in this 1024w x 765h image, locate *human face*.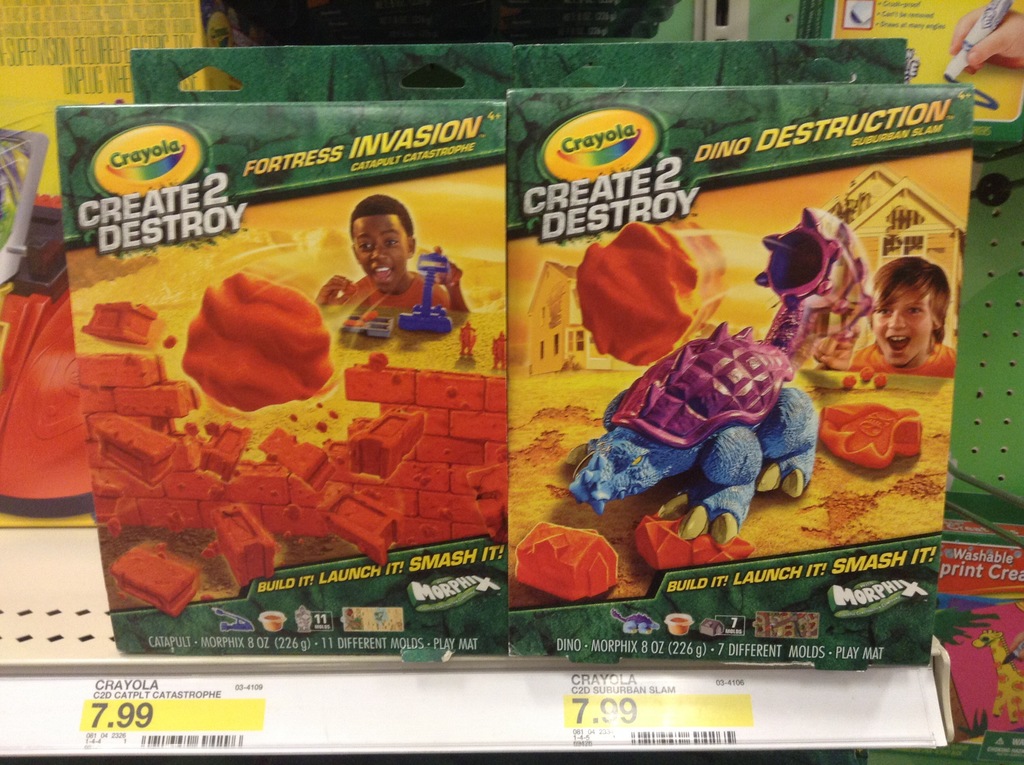
Bounding box: box=[353, 213, 408, 293].
